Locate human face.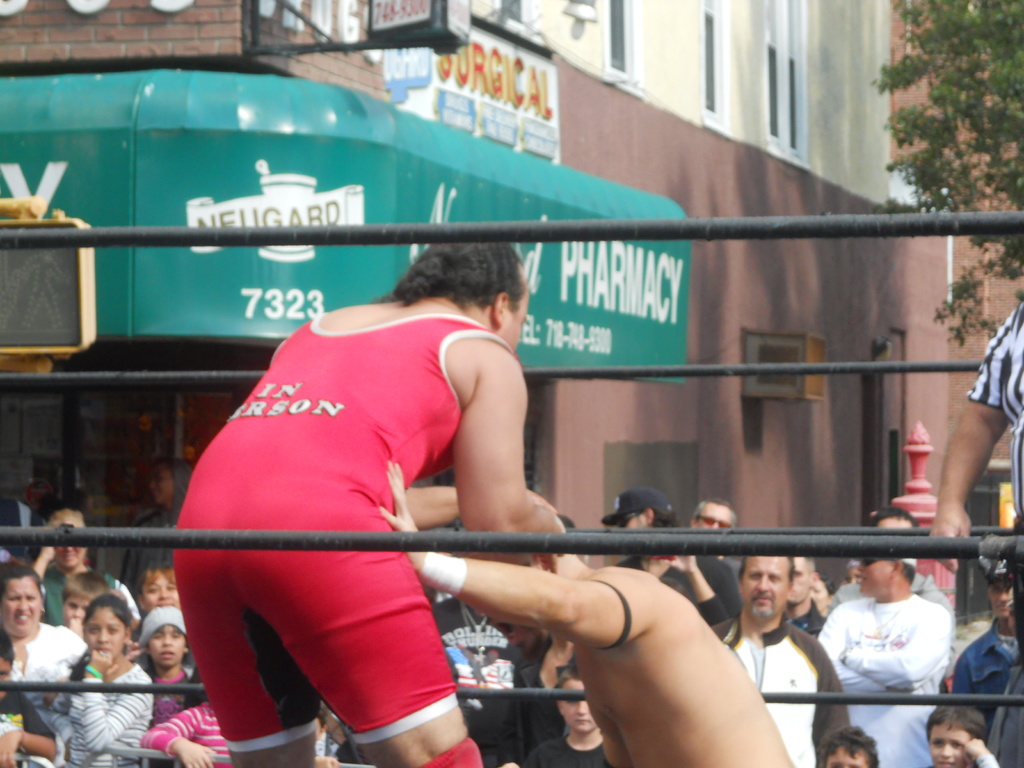
Bounding box: <bbox>150, 468, 175, 504</bbox>.
